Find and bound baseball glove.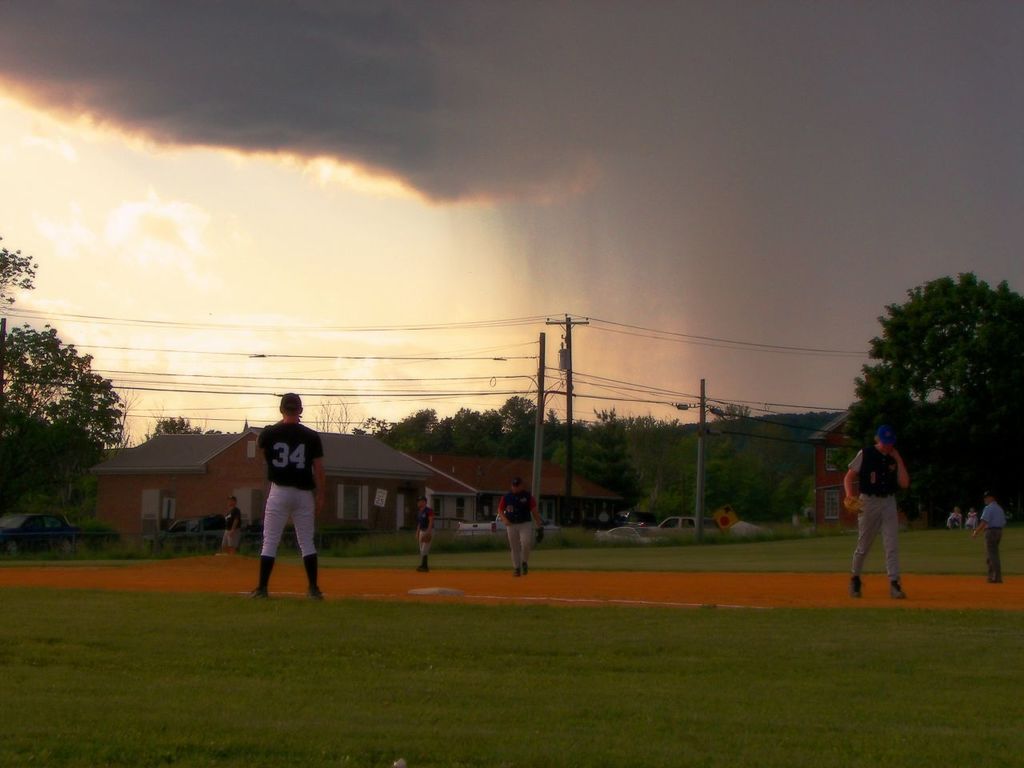
Bound: box=[536, 524, 545, 542].
